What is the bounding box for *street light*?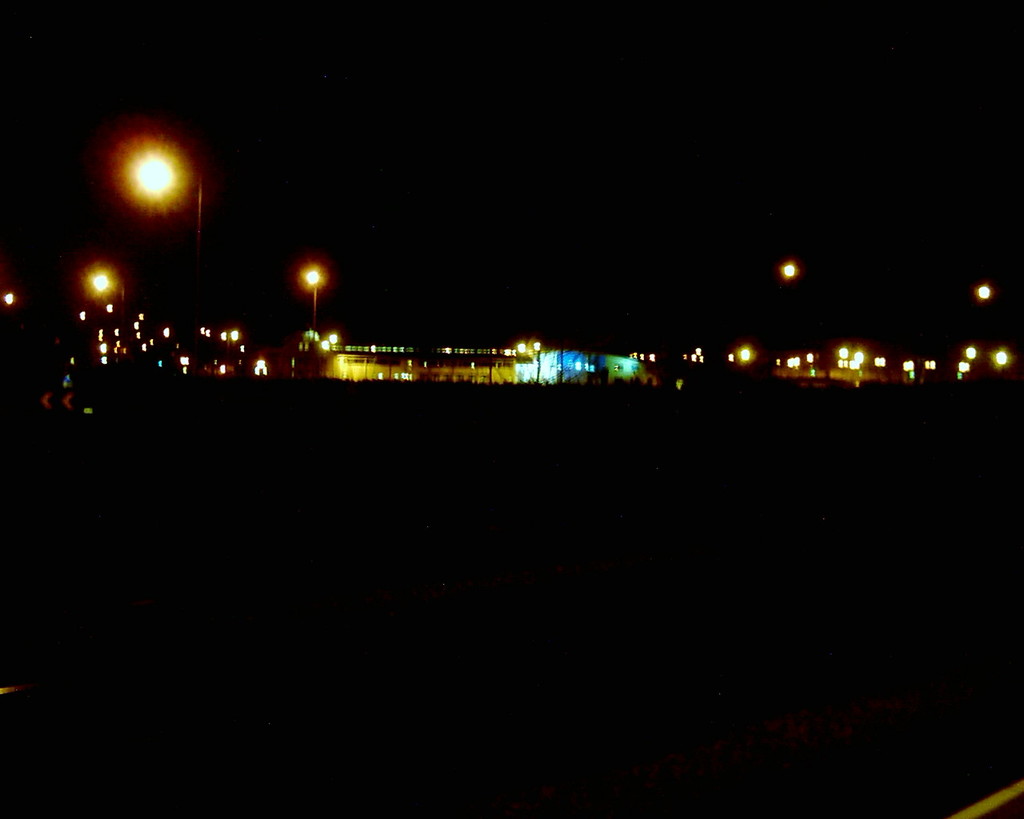
pyautogui.locateOnScreen(298, 265, 335, 329).
